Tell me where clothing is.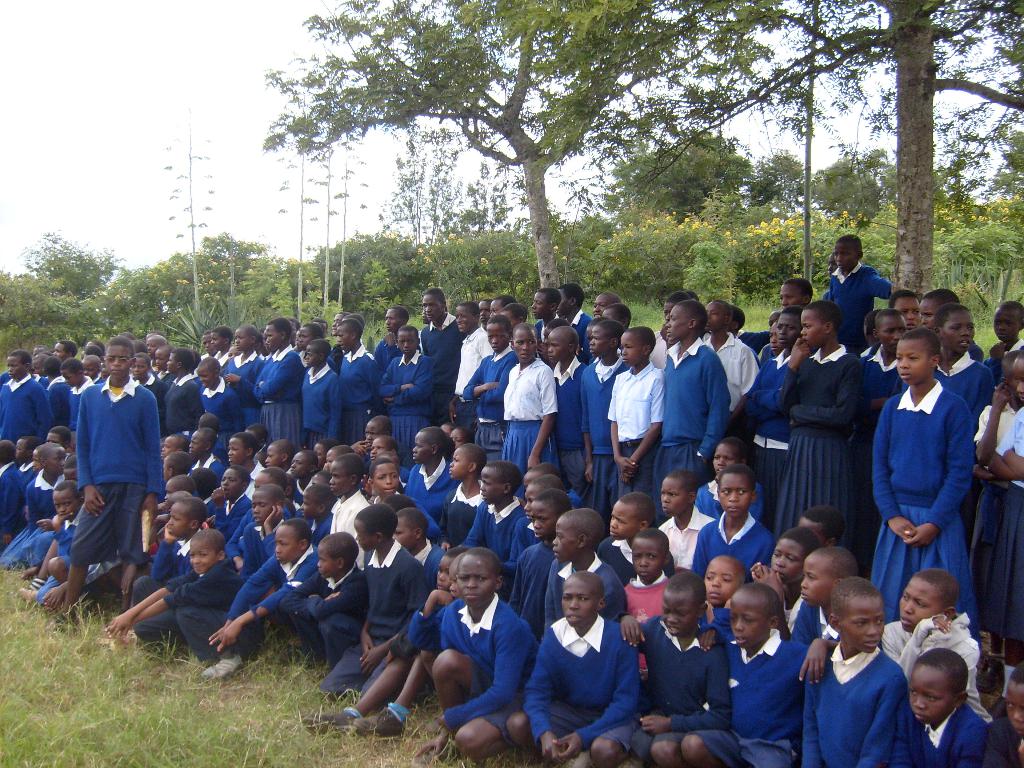
clothing is at bbox(503, 367, 559, 462).
